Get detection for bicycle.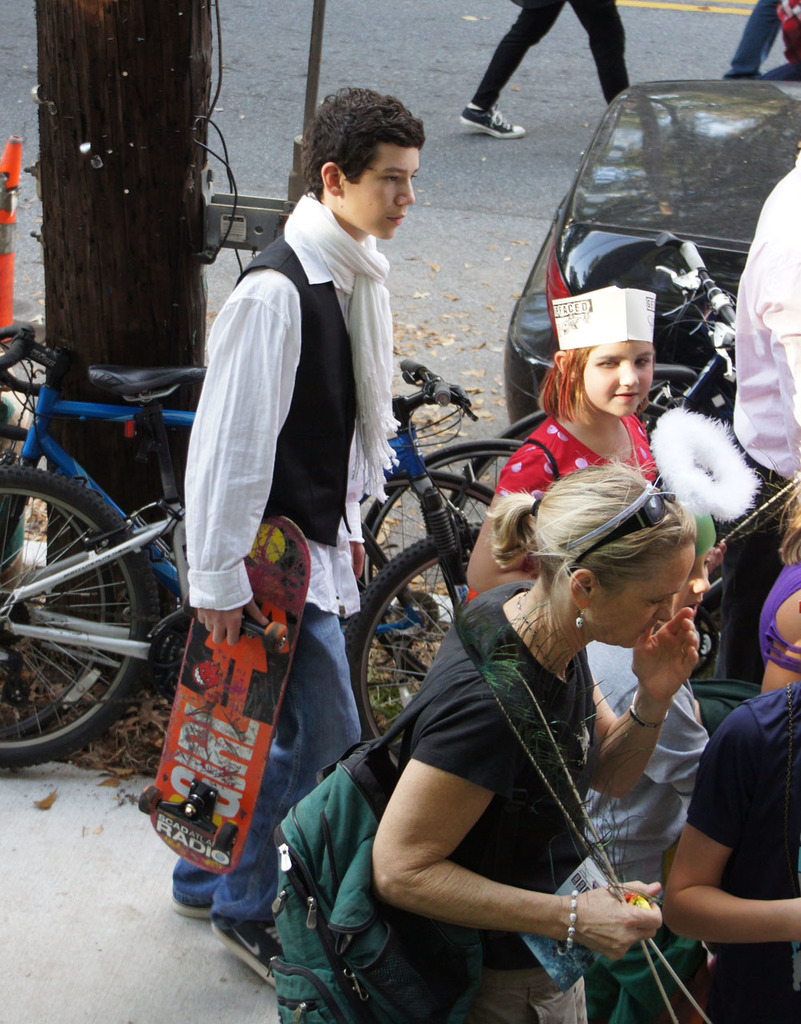
Detection: 0:318:499:747.
